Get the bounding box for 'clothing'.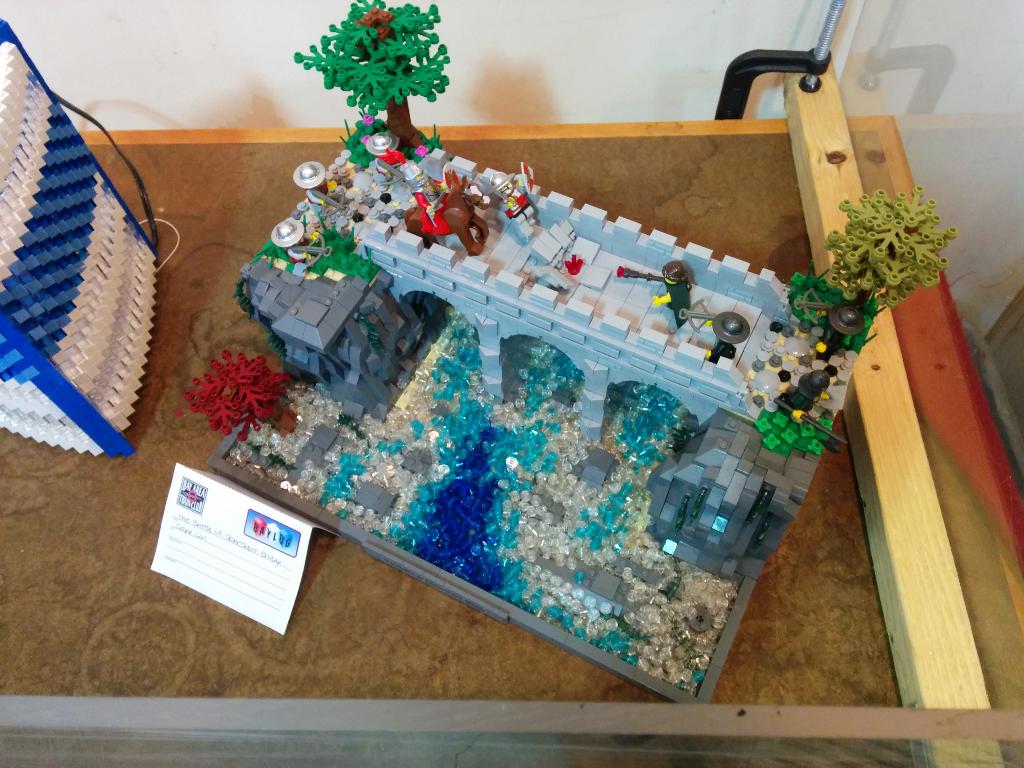
(307,173,329,214).
